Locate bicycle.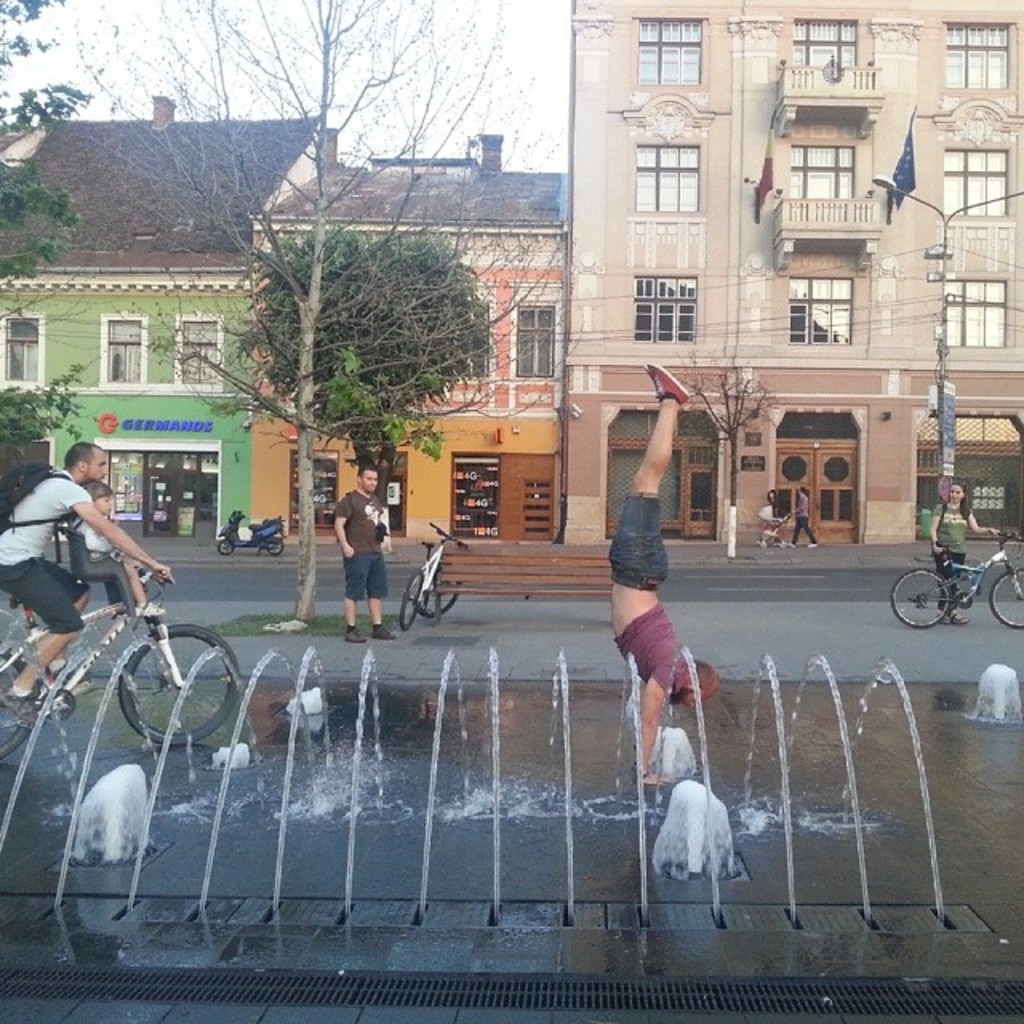
Bounding box: l=395, t=518, r=474, b=635.
